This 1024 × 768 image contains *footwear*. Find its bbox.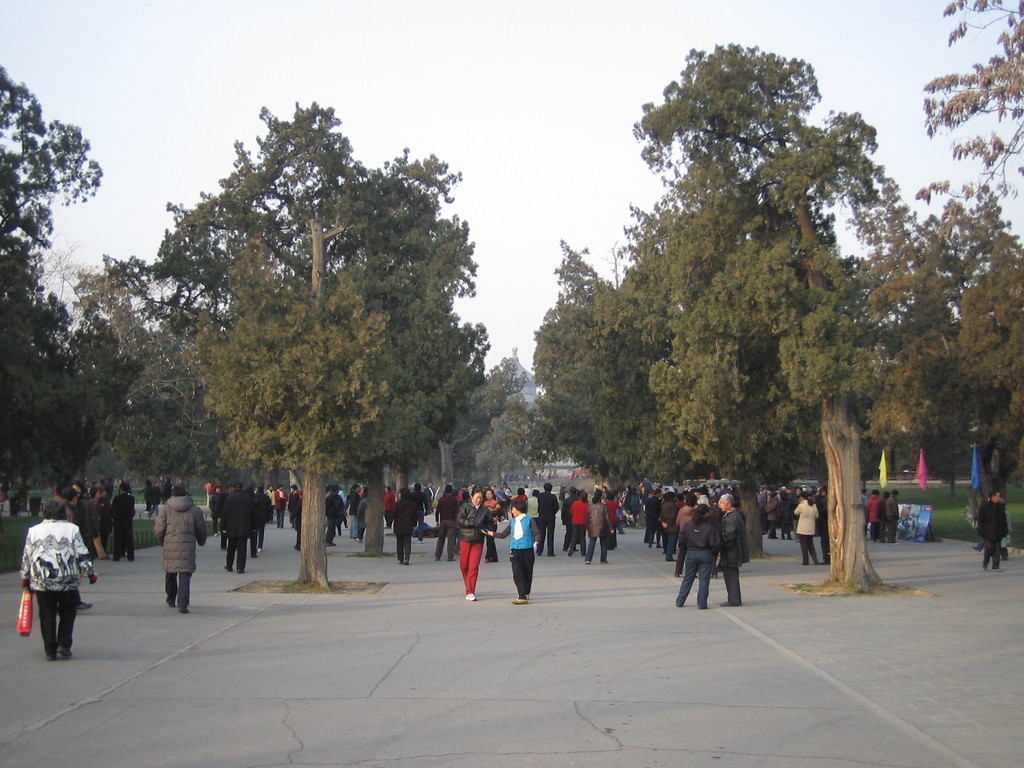
513,596,529,603.
